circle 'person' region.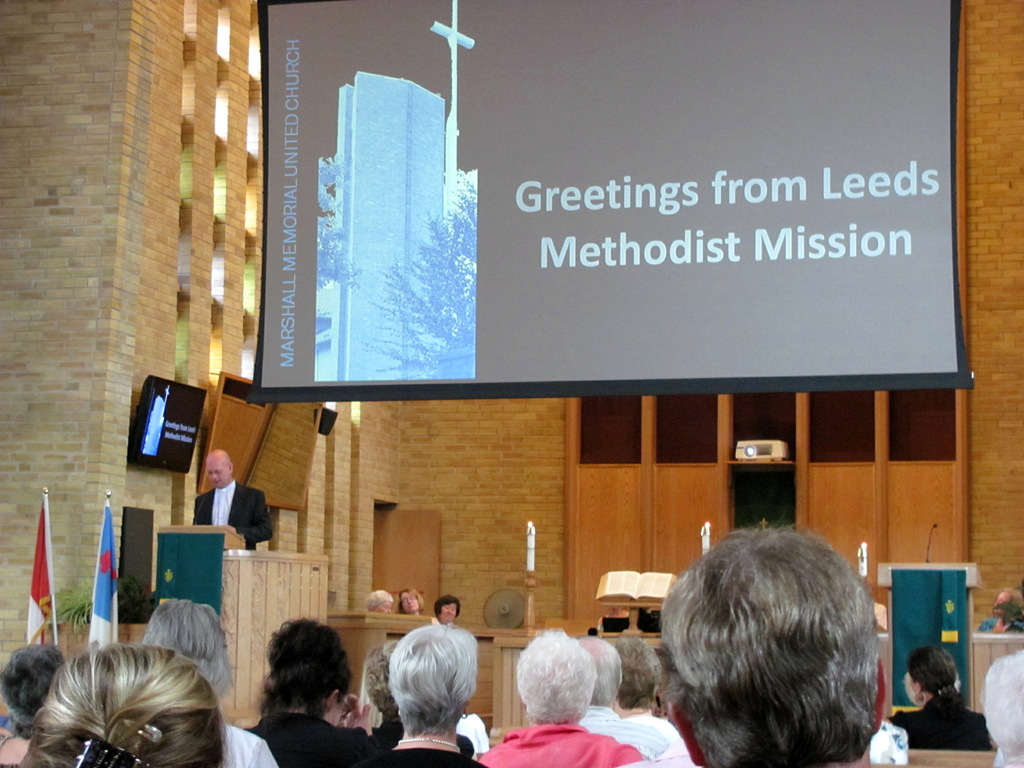
Region: 591:627:690:724.
